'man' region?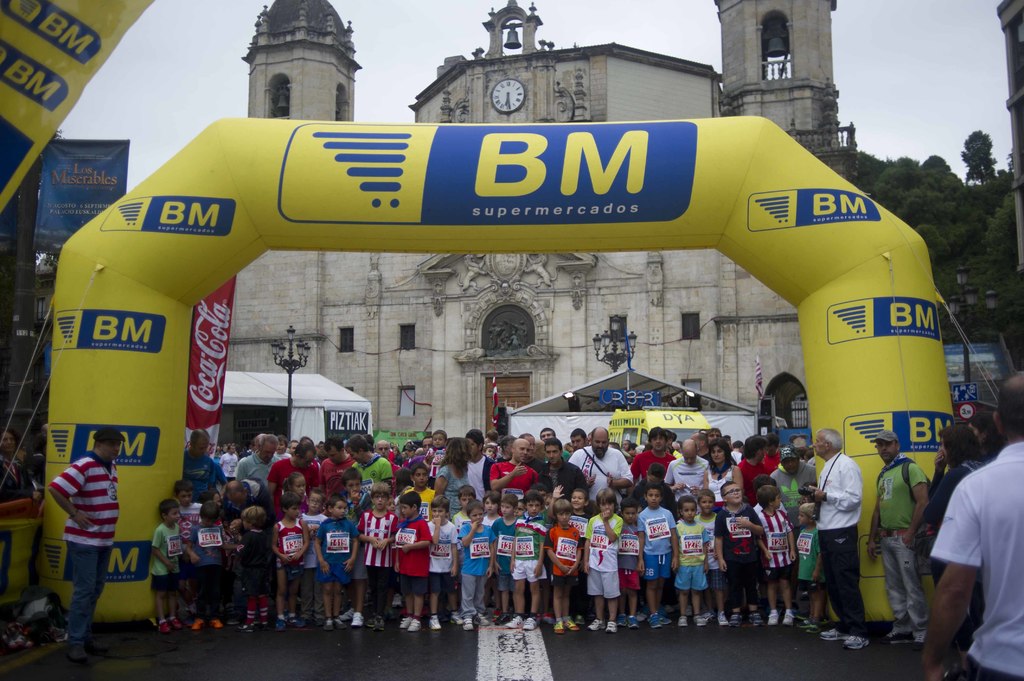
(x1=263, y1=436, x2=325, y2=525)
